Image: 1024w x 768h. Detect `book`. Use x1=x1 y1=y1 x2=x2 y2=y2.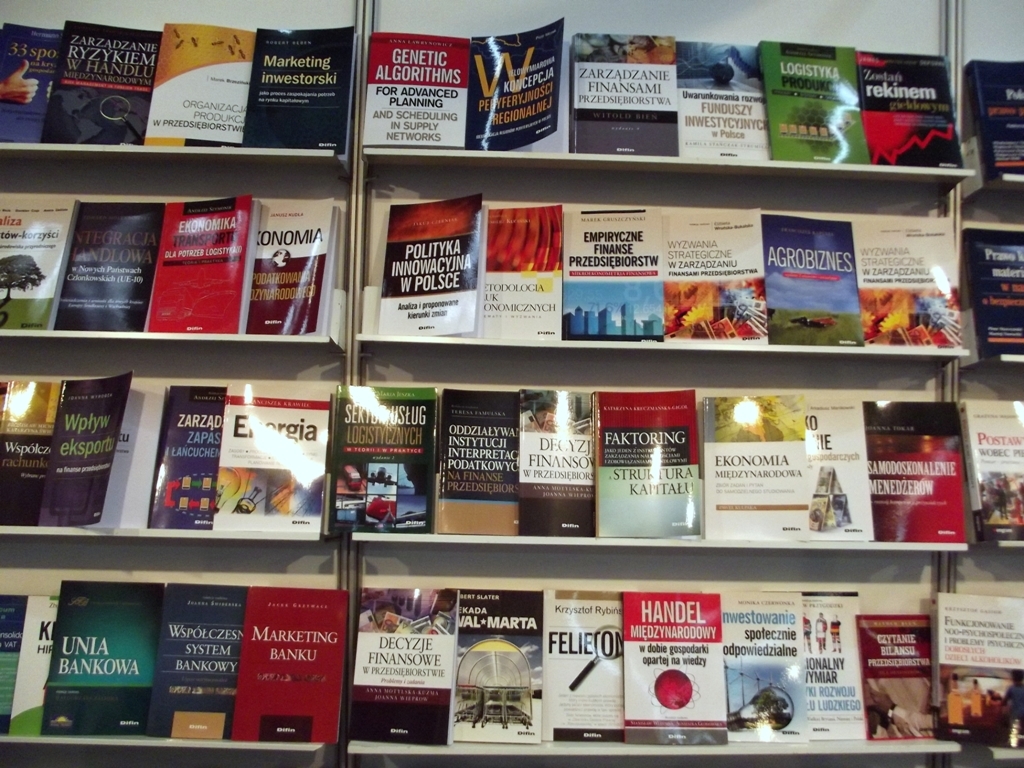
x1=592 y1=385 x2=703 y2=540.
